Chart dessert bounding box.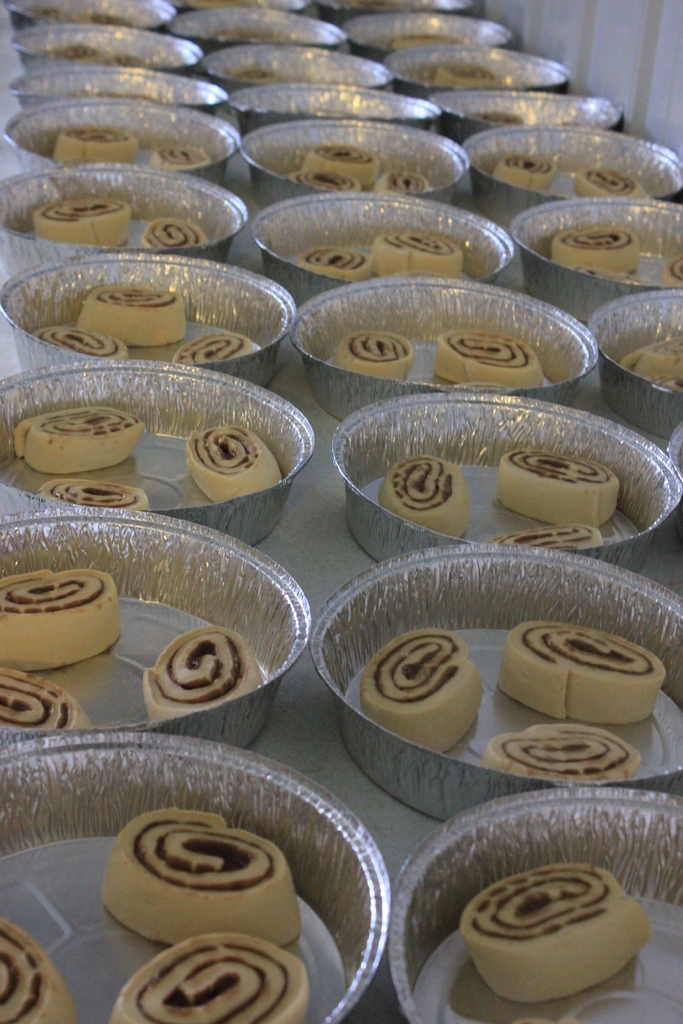
Charted: box(308, 141, 381, 175).
